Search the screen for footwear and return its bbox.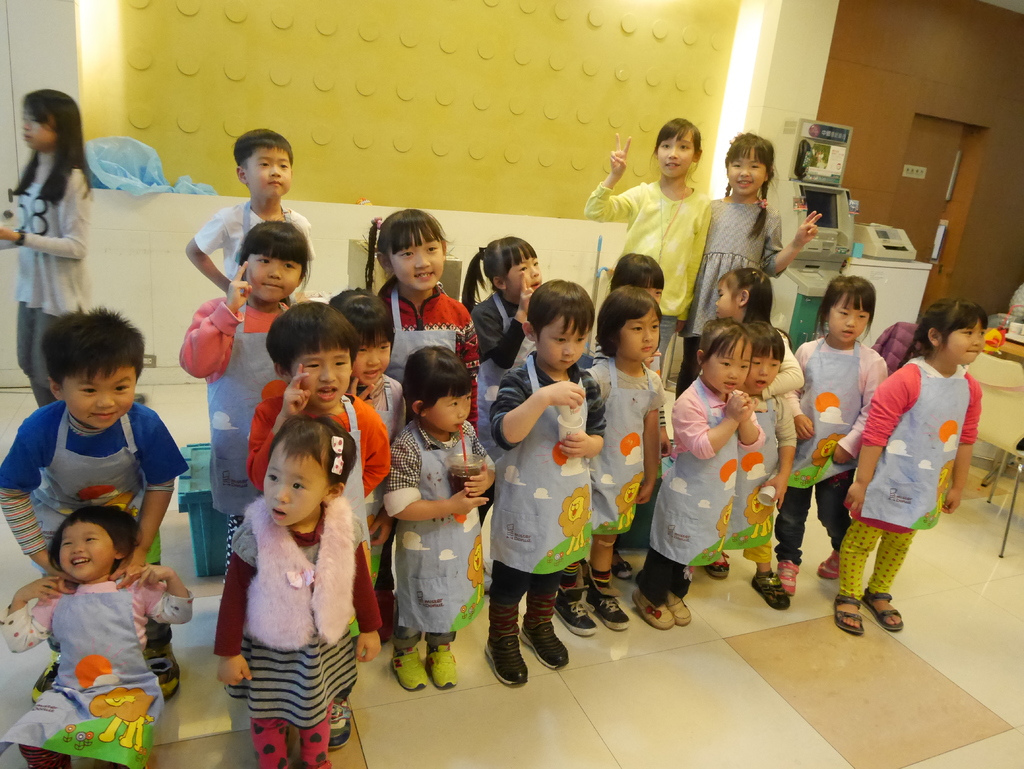
Found: box(666, 591, 689, 626).
